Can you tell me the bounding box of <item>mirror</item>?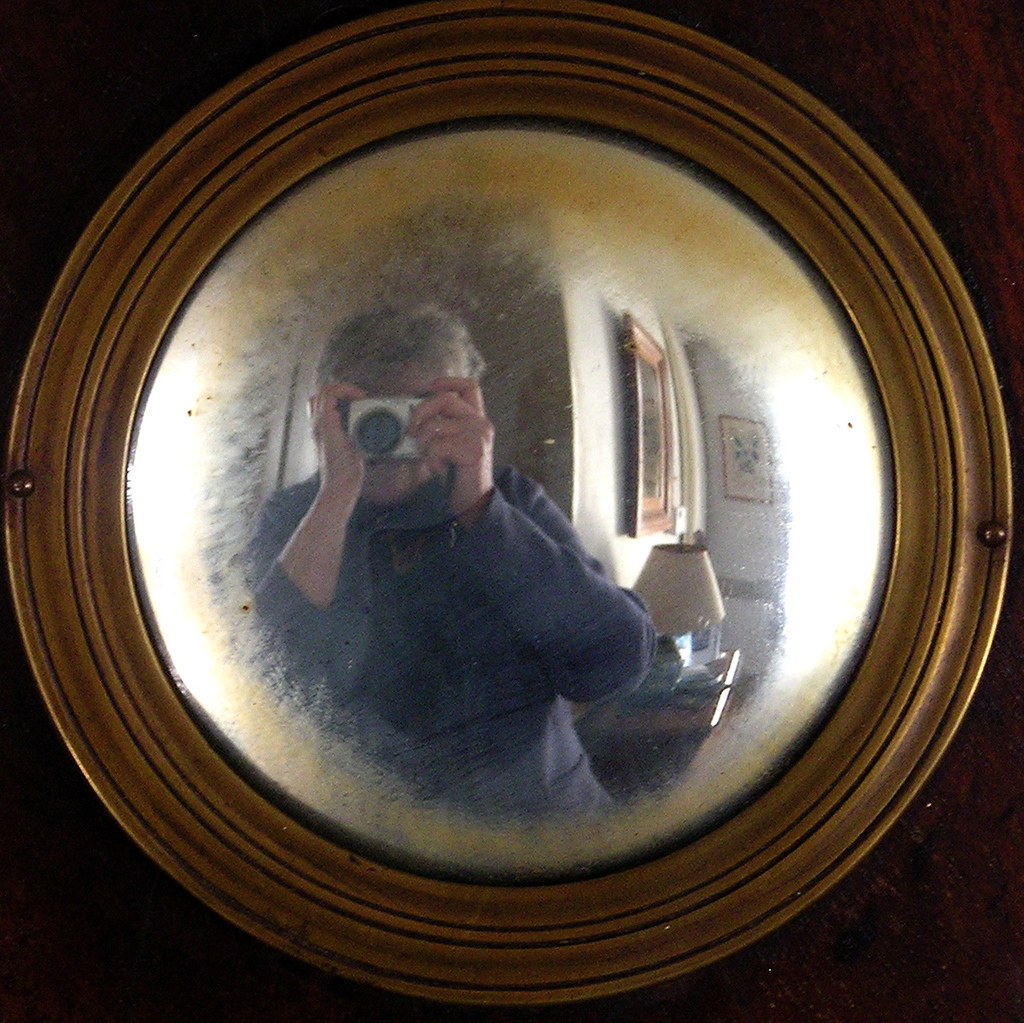
rect(127, 119, 896, 885).
